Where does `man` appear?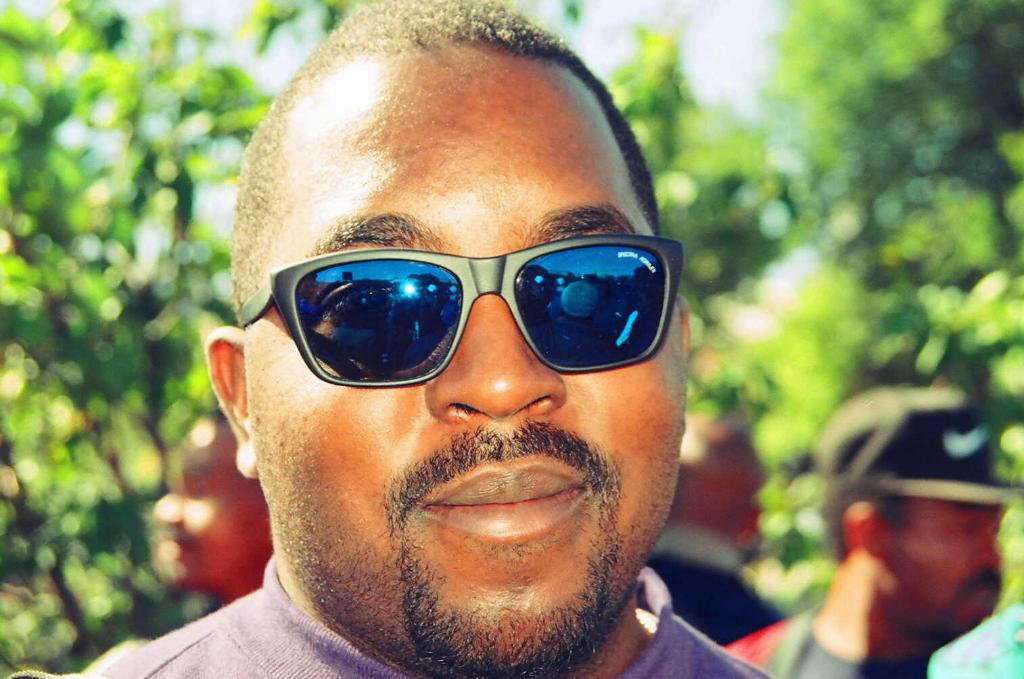
Appears at crop(86, 80, 822, 652).
